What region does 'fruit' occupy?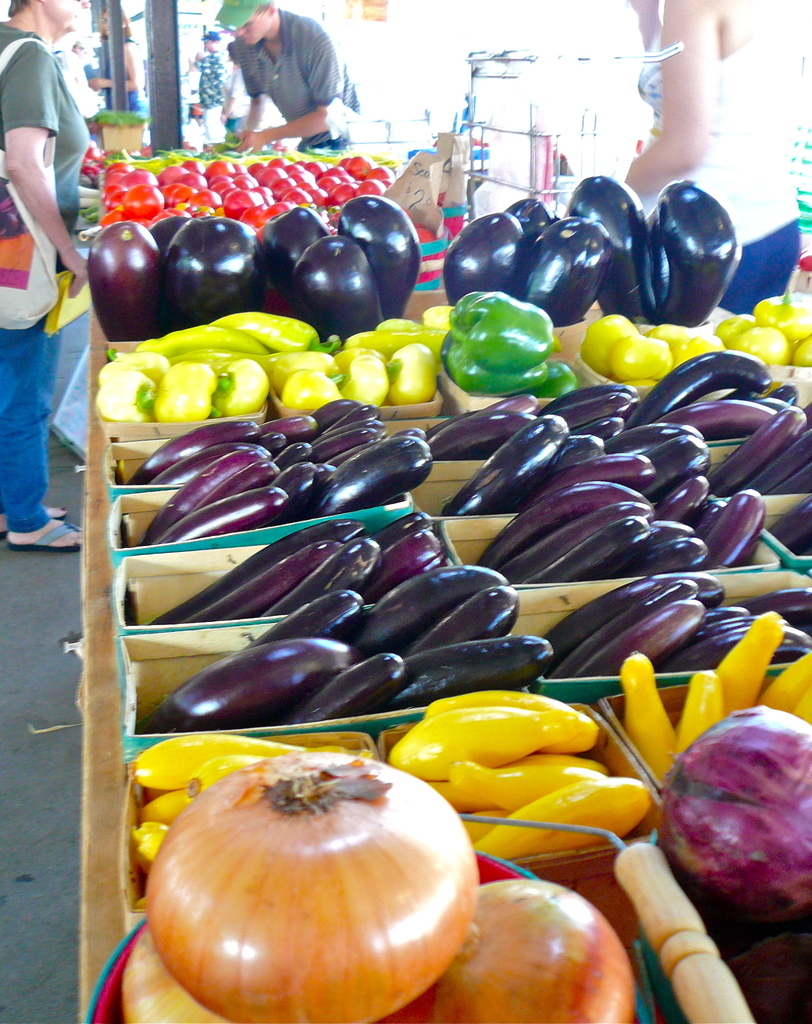
bbox=[128, 184, 161, 222].
